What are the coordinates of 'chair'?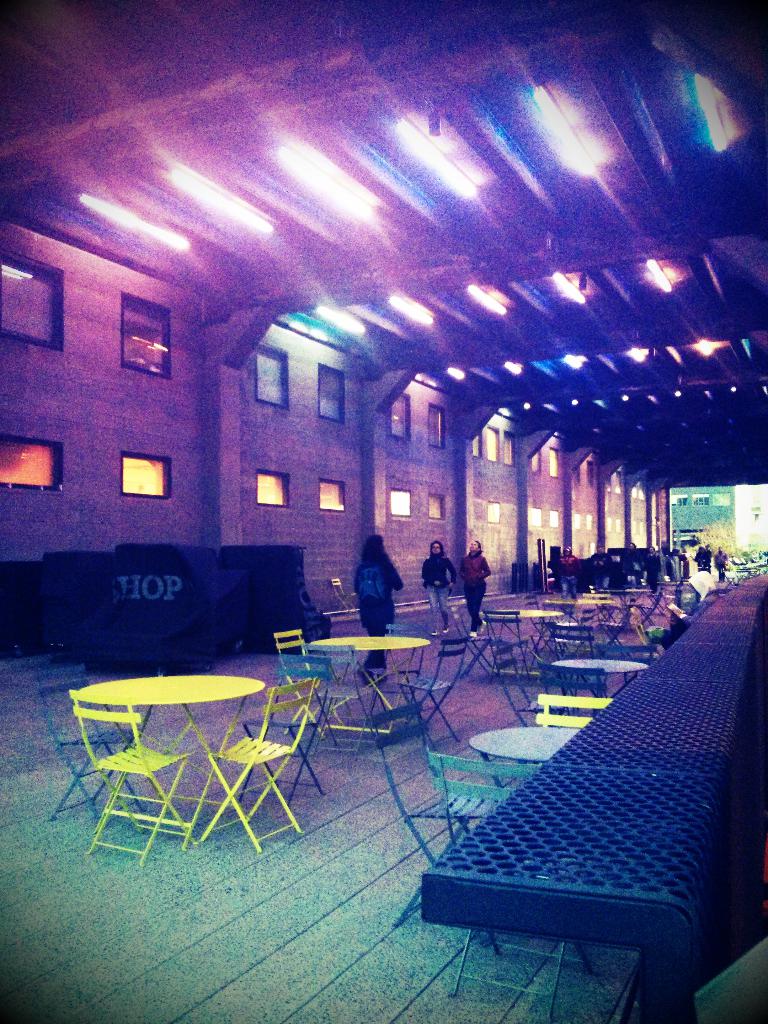
detection(540, 691, 615, 736).
